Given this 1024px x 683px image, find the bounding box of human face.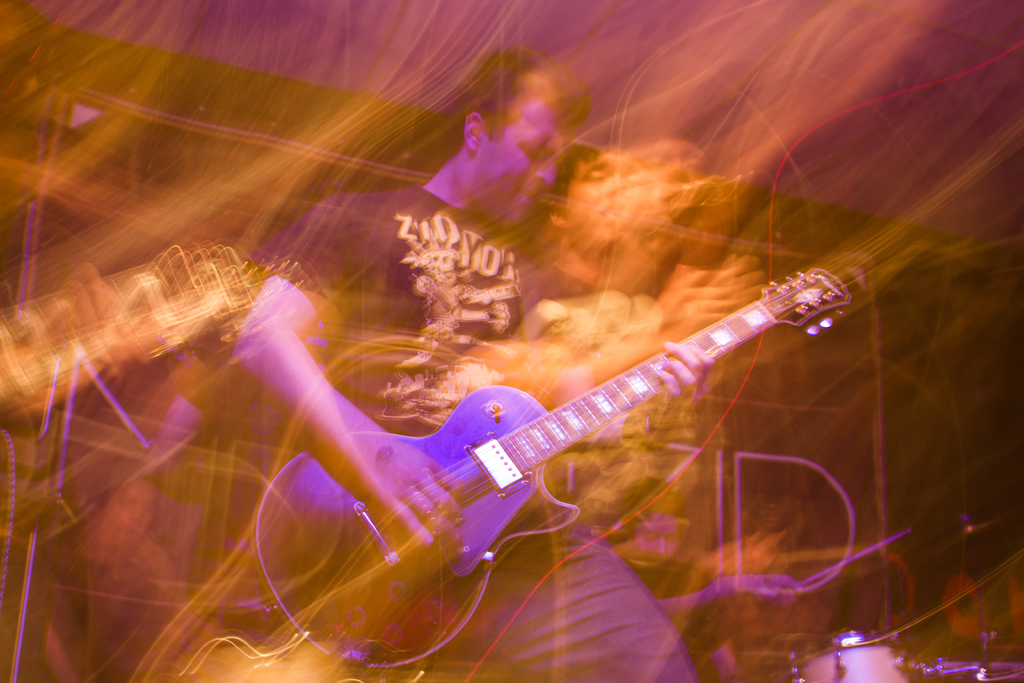
bbox(478, 87, 557, 221).
